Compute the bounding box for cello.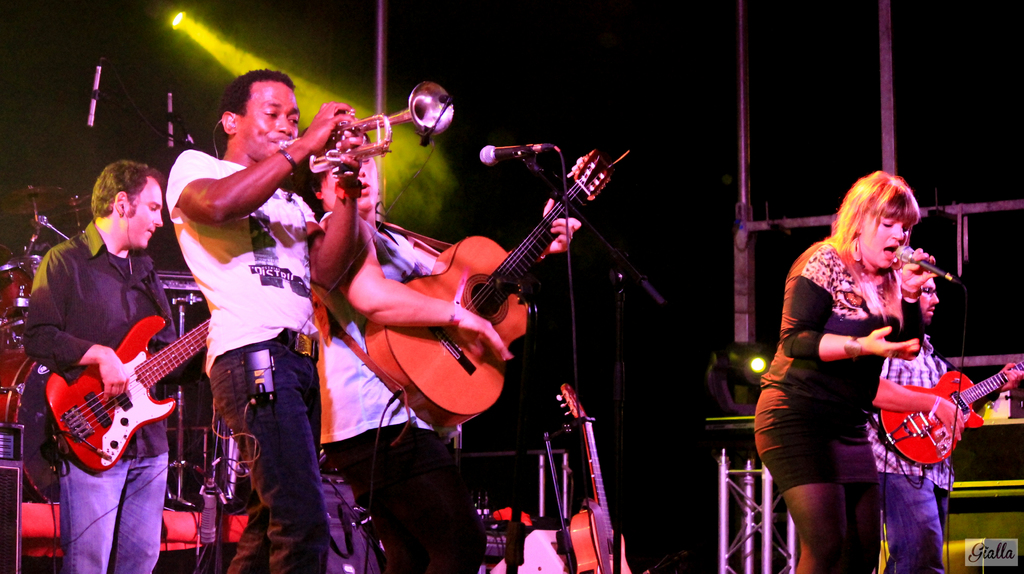
(x1=362, y1=146, x2=615, y2=431).
